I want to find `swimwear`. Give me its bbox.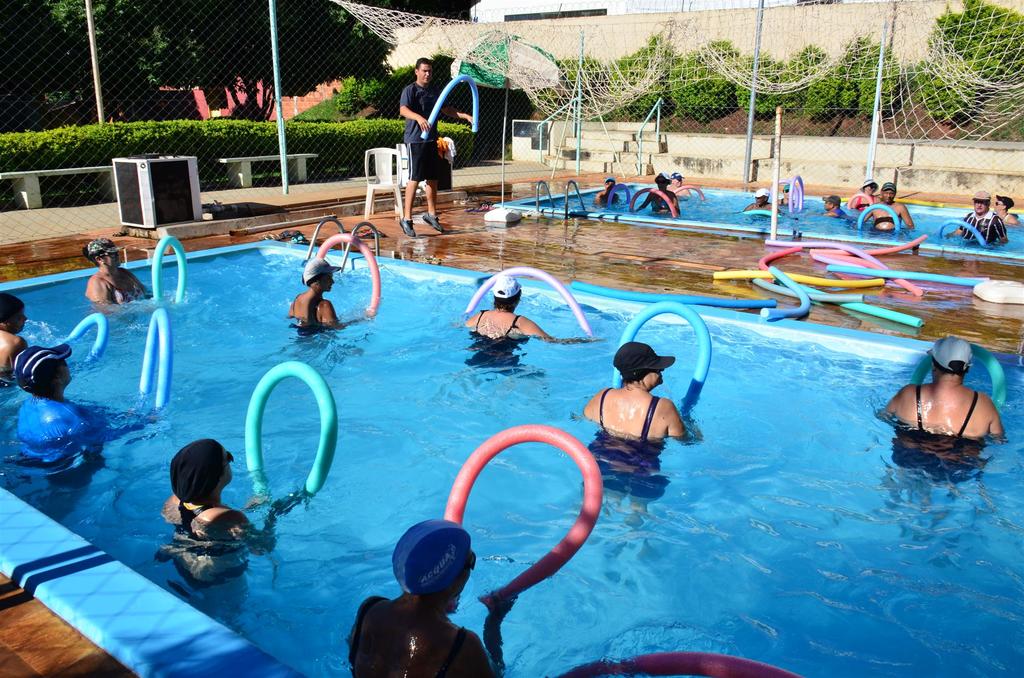
168,496,241,537.
